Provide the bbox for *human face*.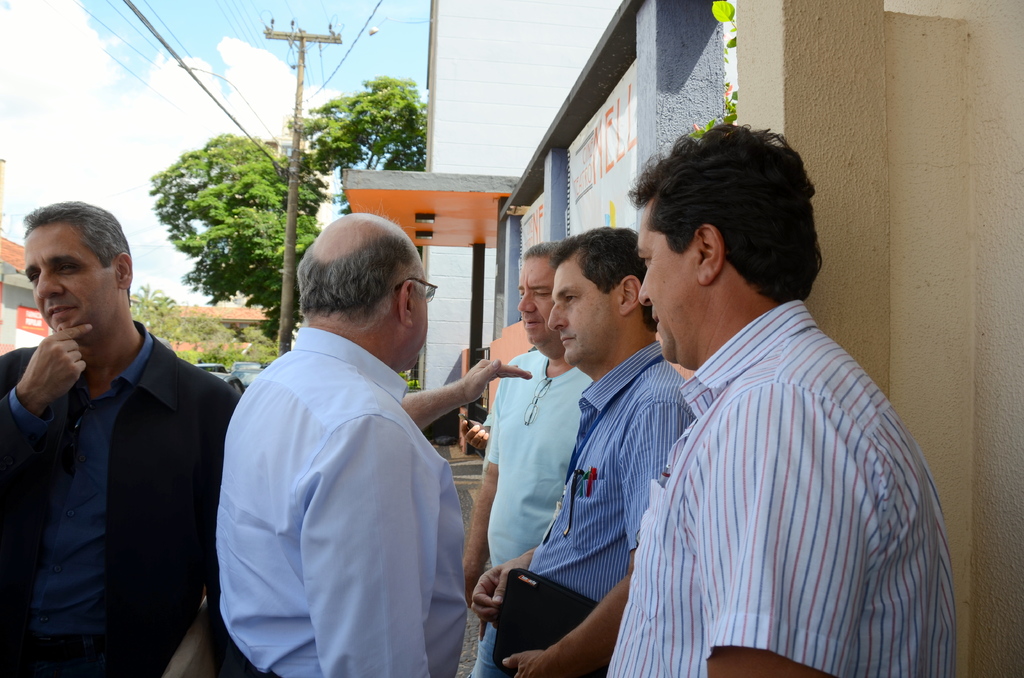
box=[22, 221, 108, 335].
